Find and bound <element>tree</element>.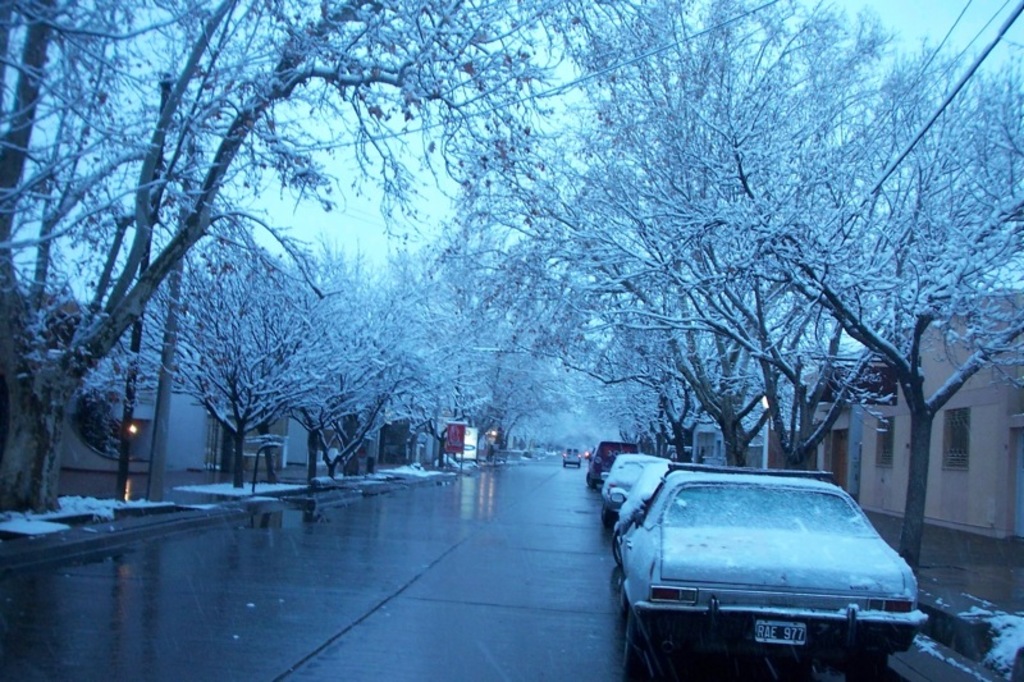
Bound: [left=504, top=274, right=709, bottom=471].
